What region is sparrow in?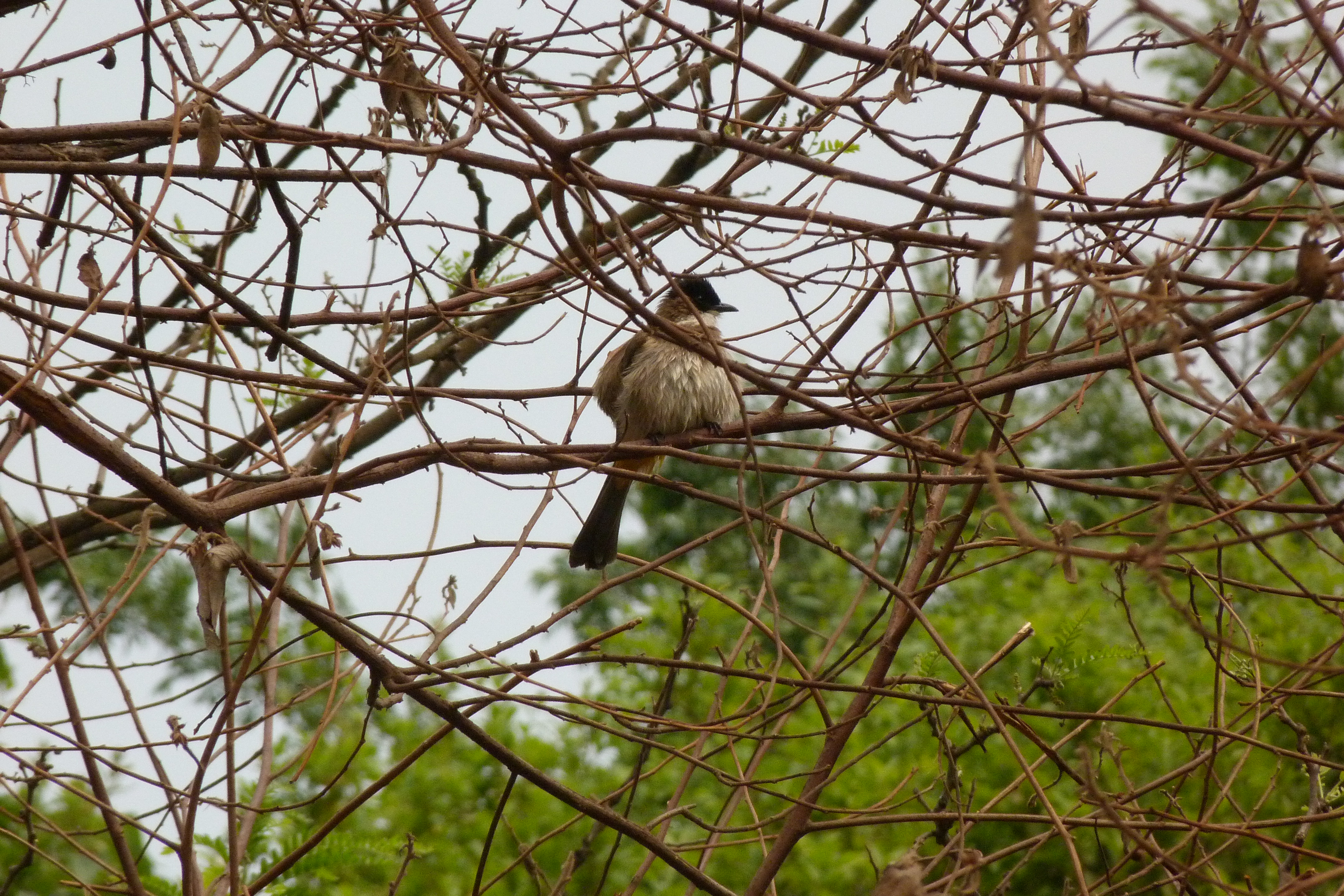
locate(177, 84, 230, 177).
